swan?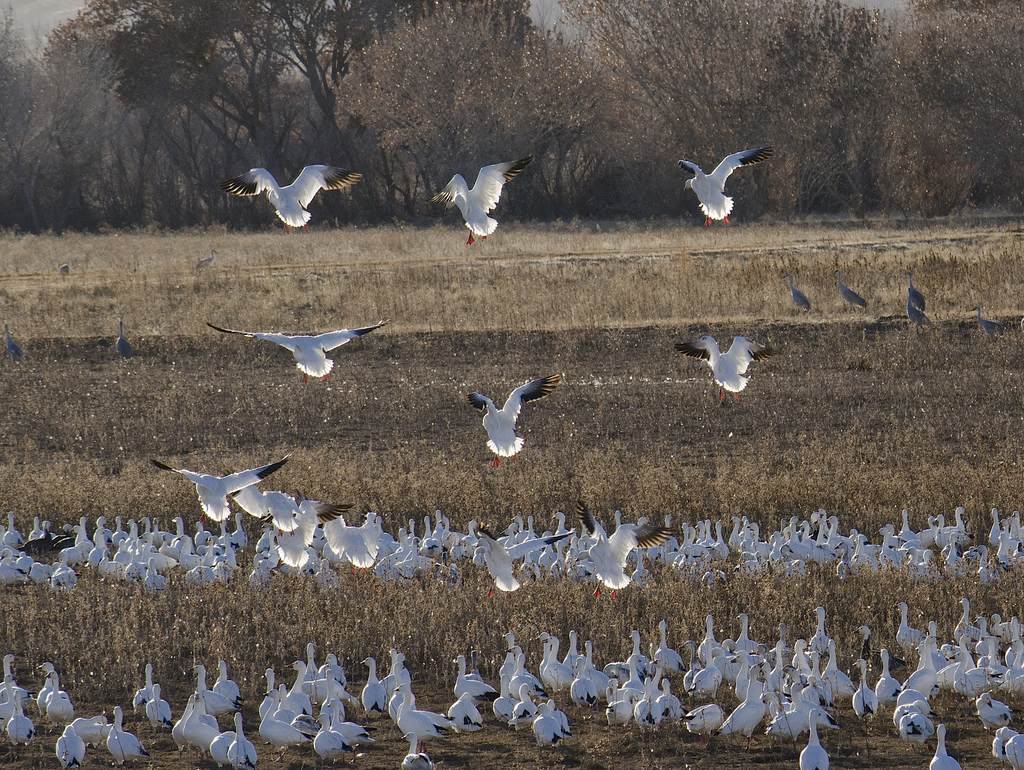
[left=401, top=534, right=422, bottom=573]
